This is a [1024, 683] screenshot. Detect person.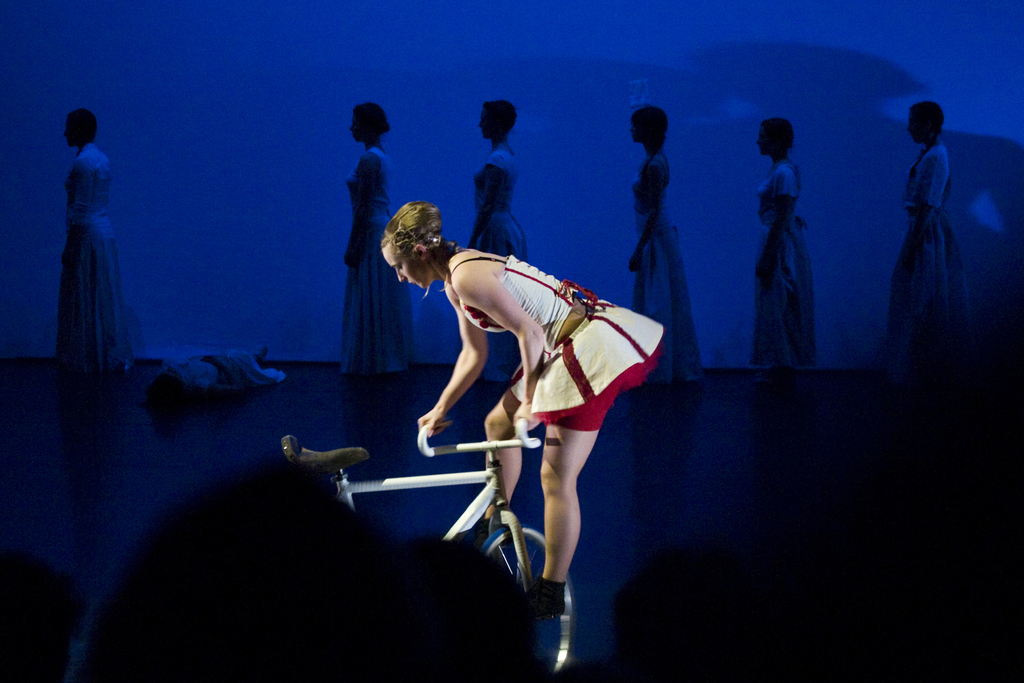
(left=750, top=115, right=819, bottom=373).
